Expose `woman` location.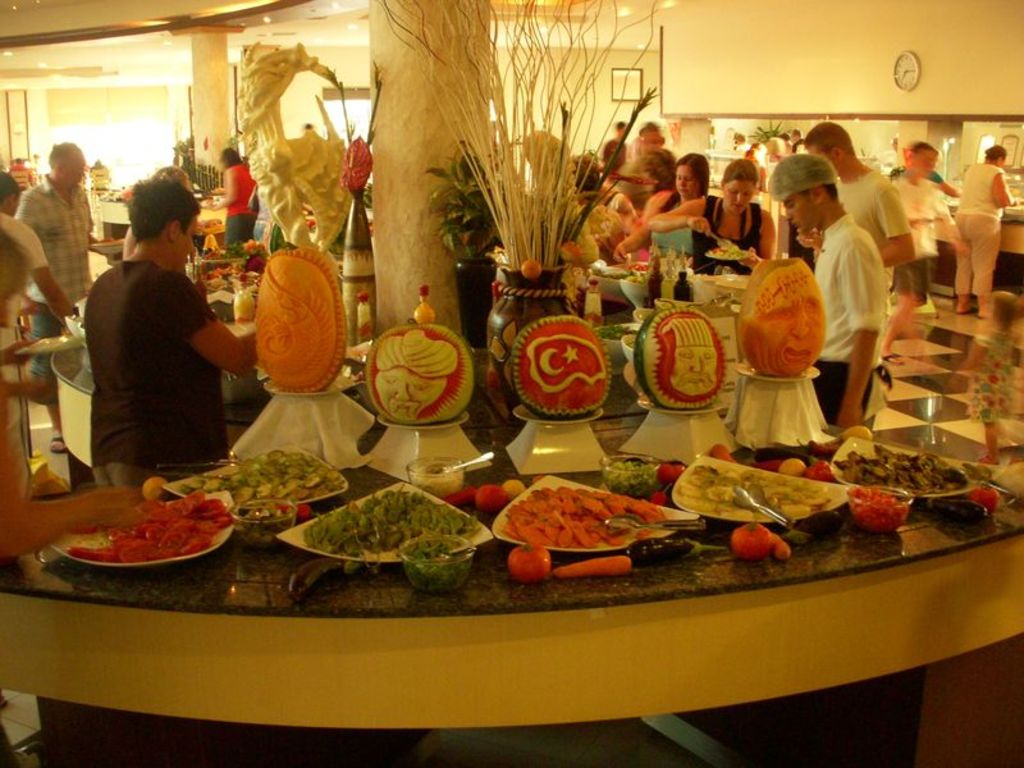
Exposed at bbox=[201, 145, 252, 251].
